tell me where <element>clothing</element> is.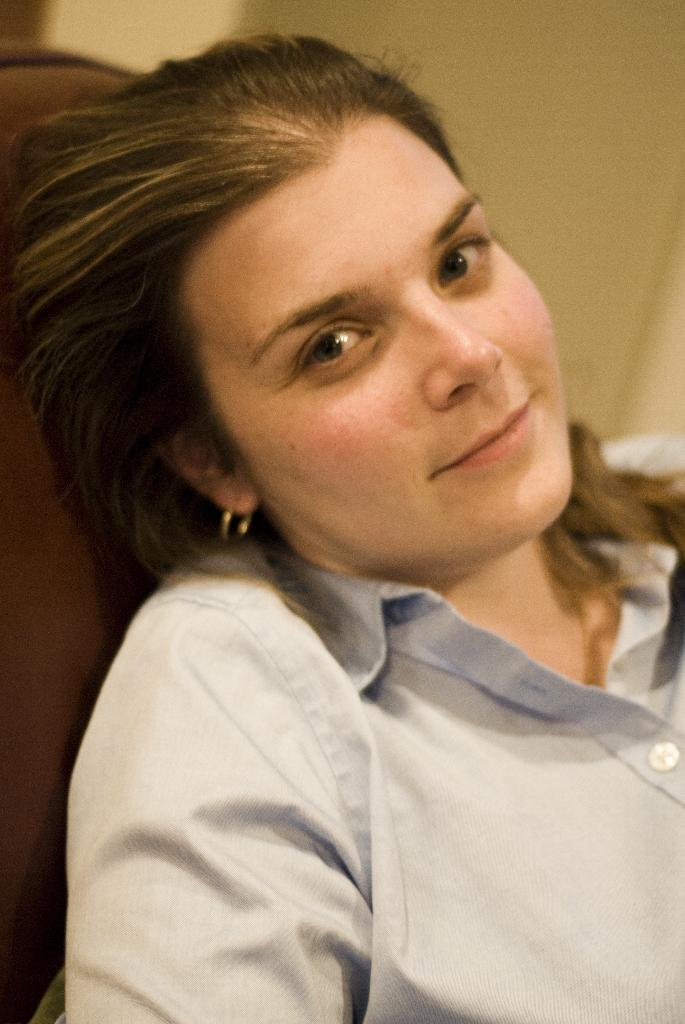
<element>clothing</element> is at left=19, top=317, right=679, bottom=1023.
